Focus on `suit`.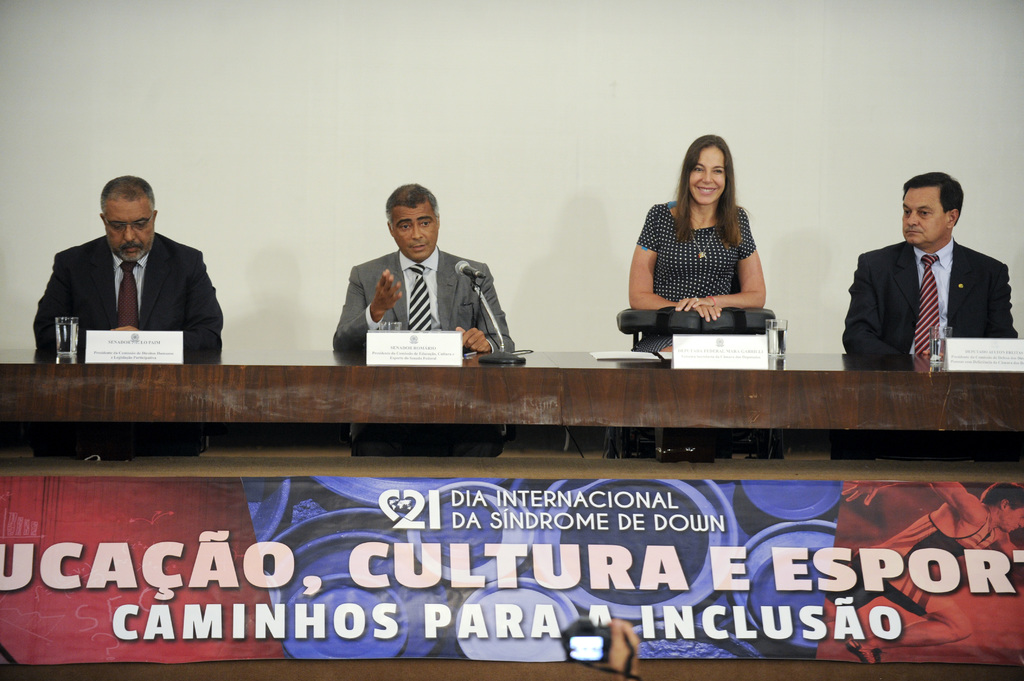
Focused at (324, 216, 518, 358).
